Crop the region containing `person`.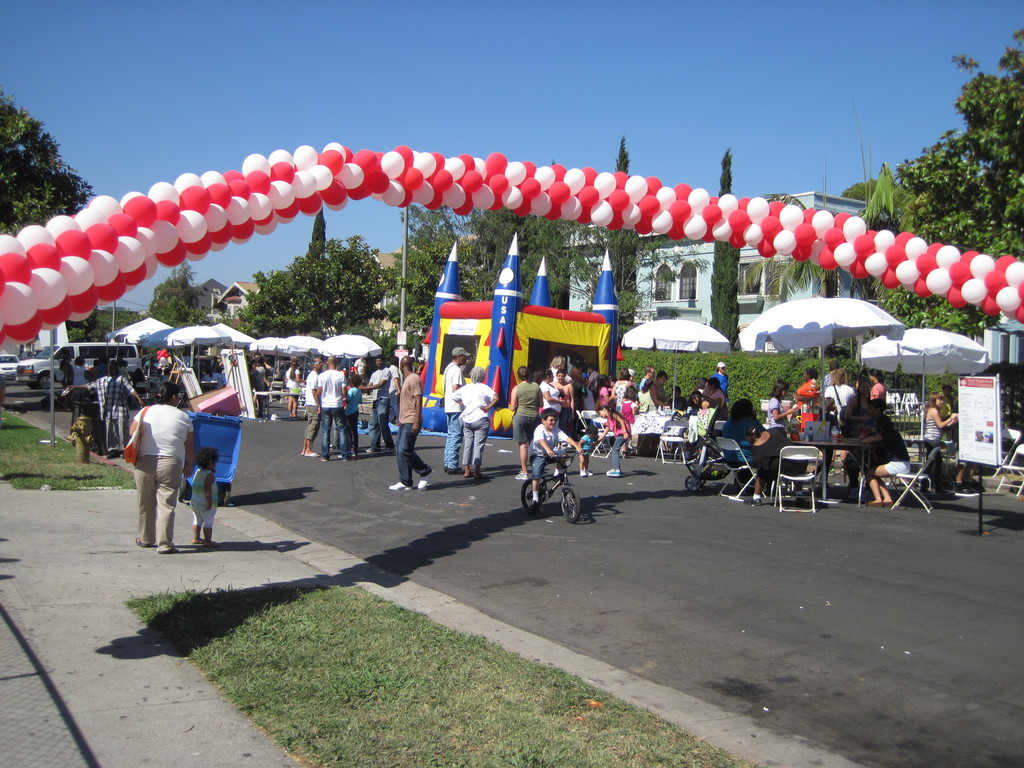
Crop region: box=[696, 376, 707, 392].
